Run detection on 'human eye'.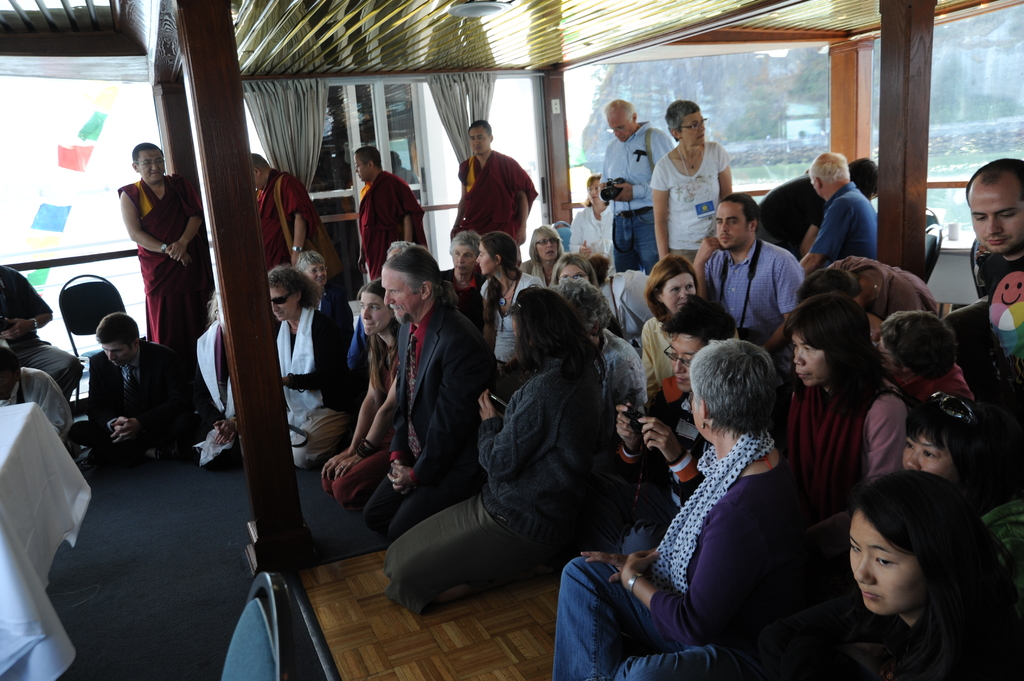
Result: {"left": 922, "top": 445, "right": 942, "bottom": 462}.
